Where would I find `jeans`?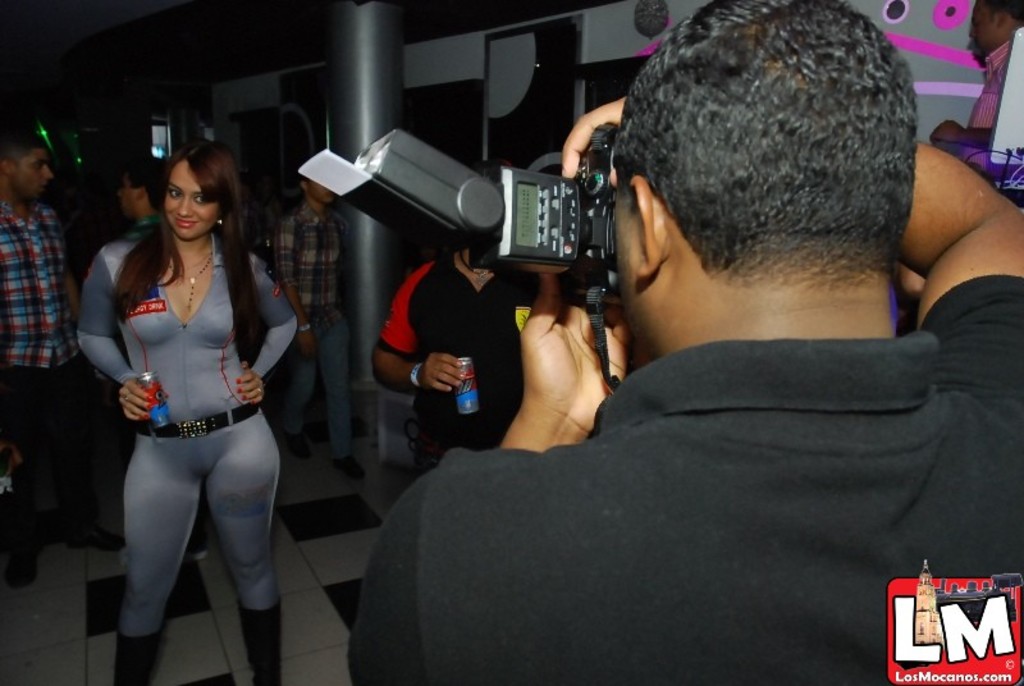
At (x1=276, y1=314, x2=352, y2=457).
